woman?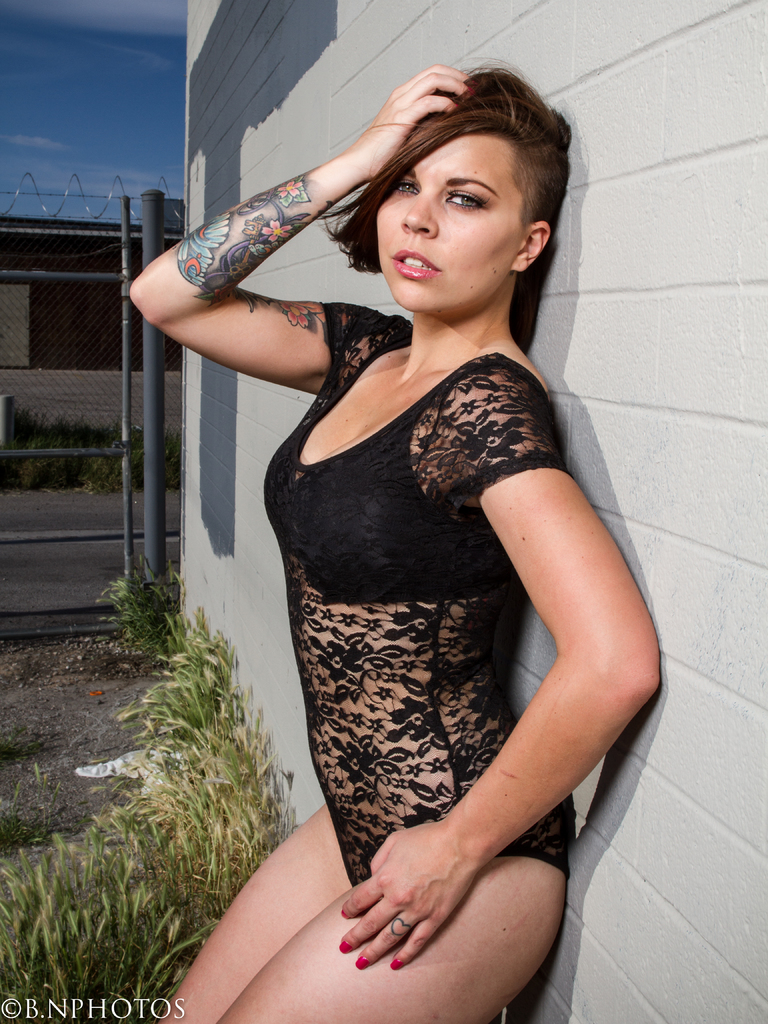
<region>147, 52, 654, 1023</region>
